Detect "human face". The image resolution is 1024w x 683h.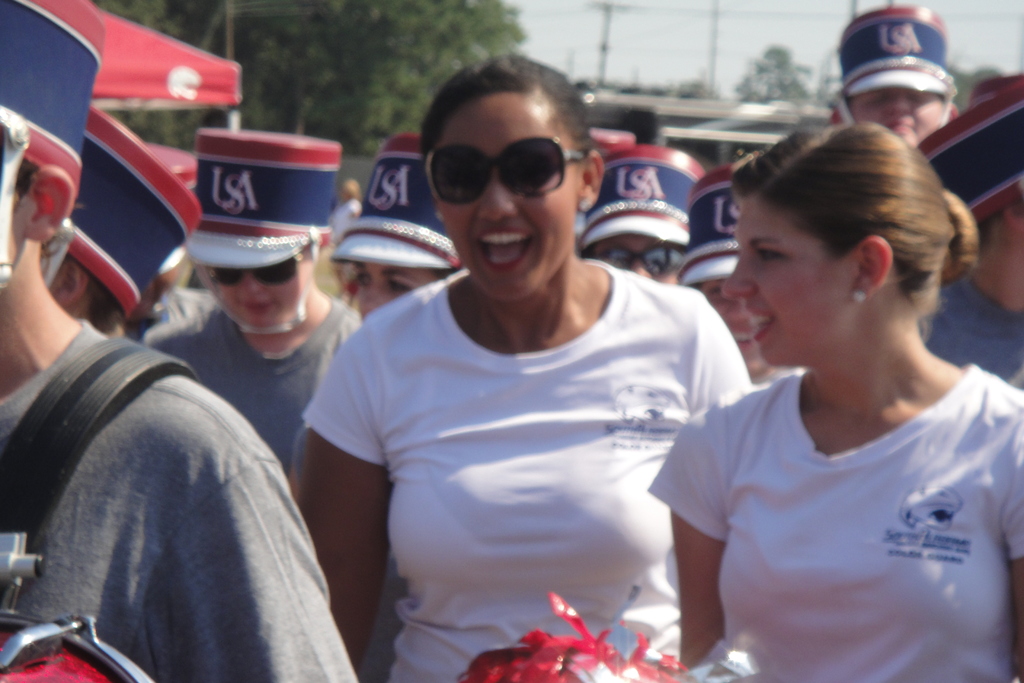
729, 199, 851, 365.
